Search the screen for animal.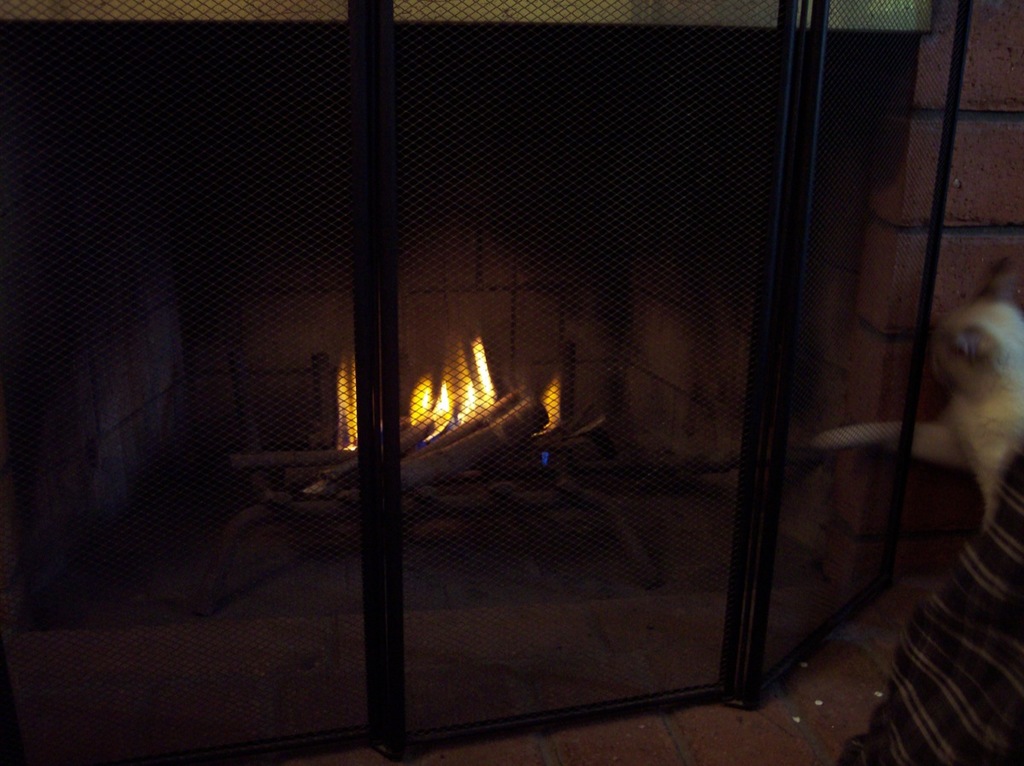
Found at <box>923,307,1023,530</box>.
